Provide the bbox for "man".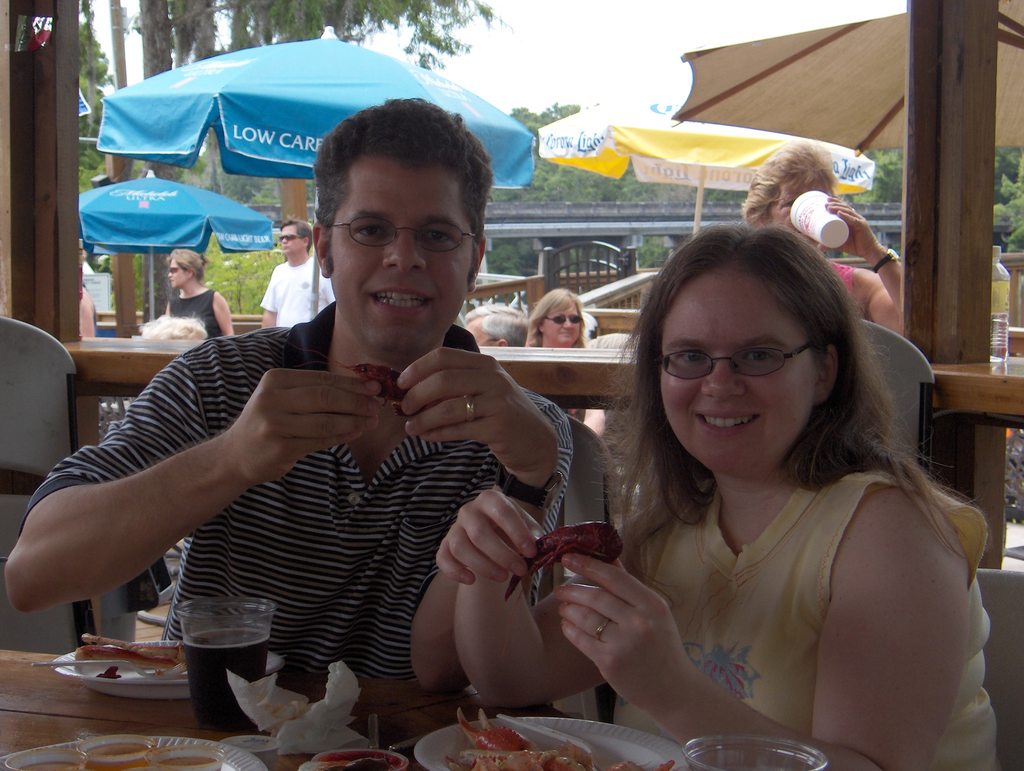
BBox(258, 219, 335, 329).
